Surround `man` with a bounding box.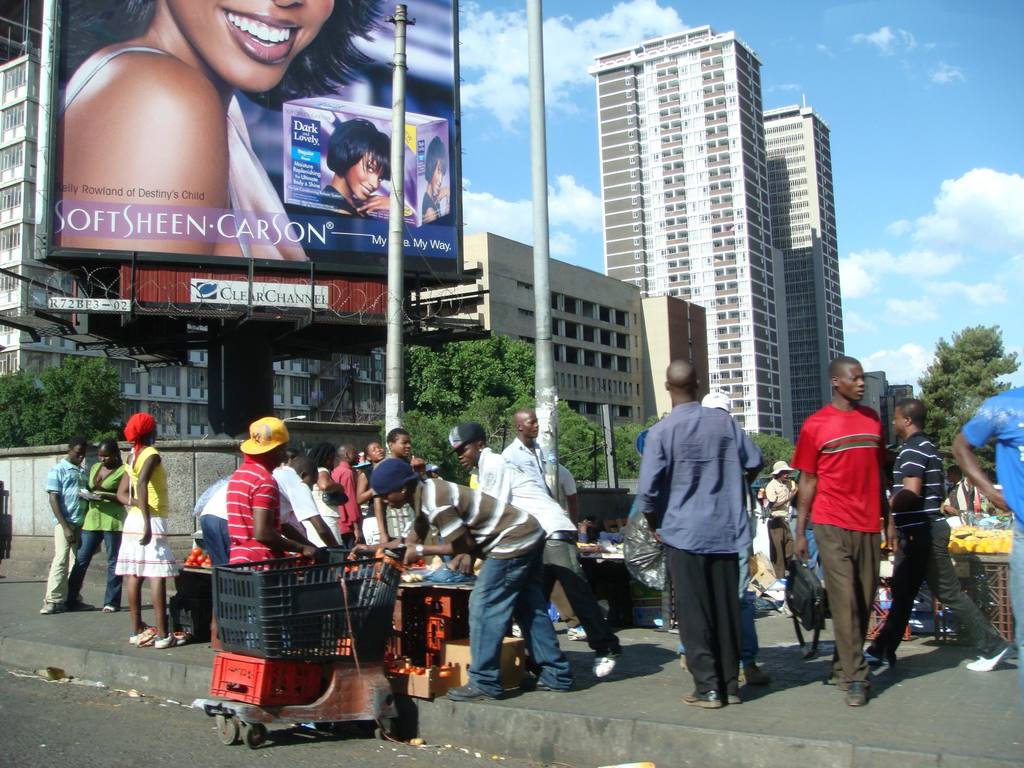
<region>779, 481, 806, 600</region>.
